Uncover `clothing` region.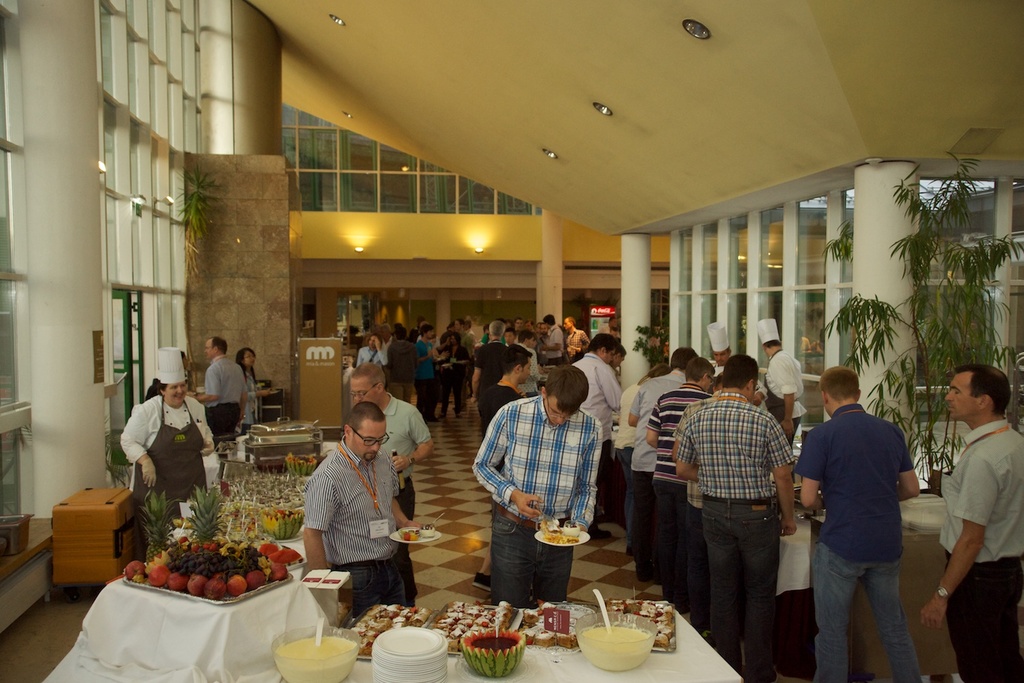
Uncovered: <box>938,417,1023,682</box>.
